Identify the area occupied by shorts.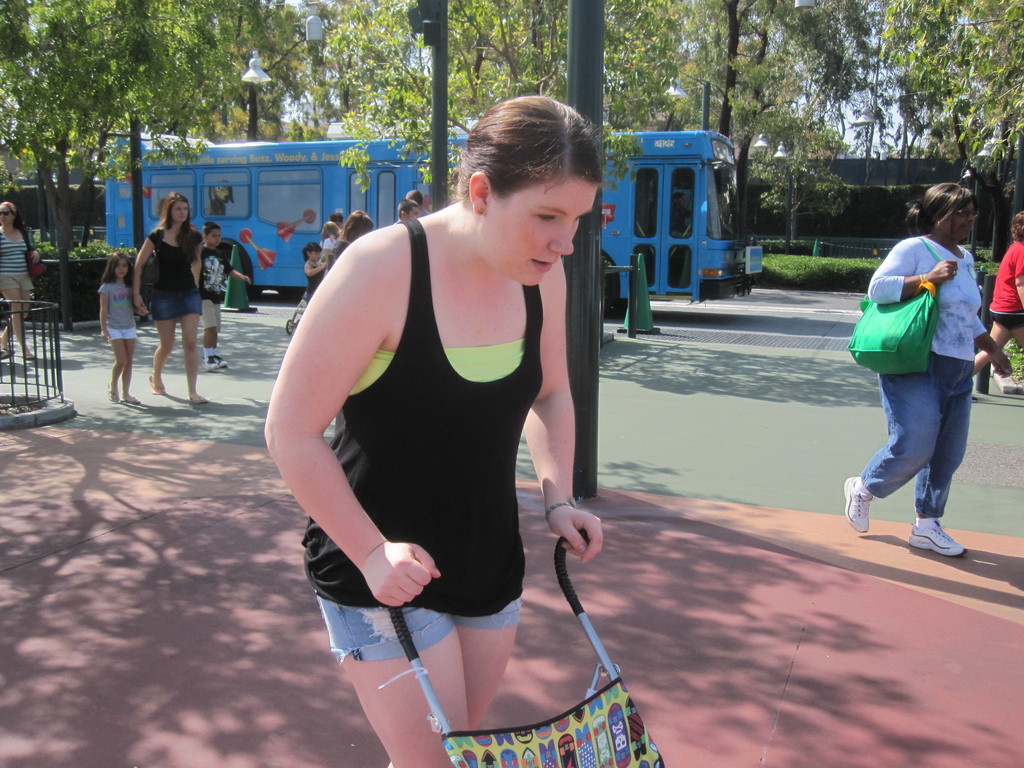
Area: 0:273:33:292.
